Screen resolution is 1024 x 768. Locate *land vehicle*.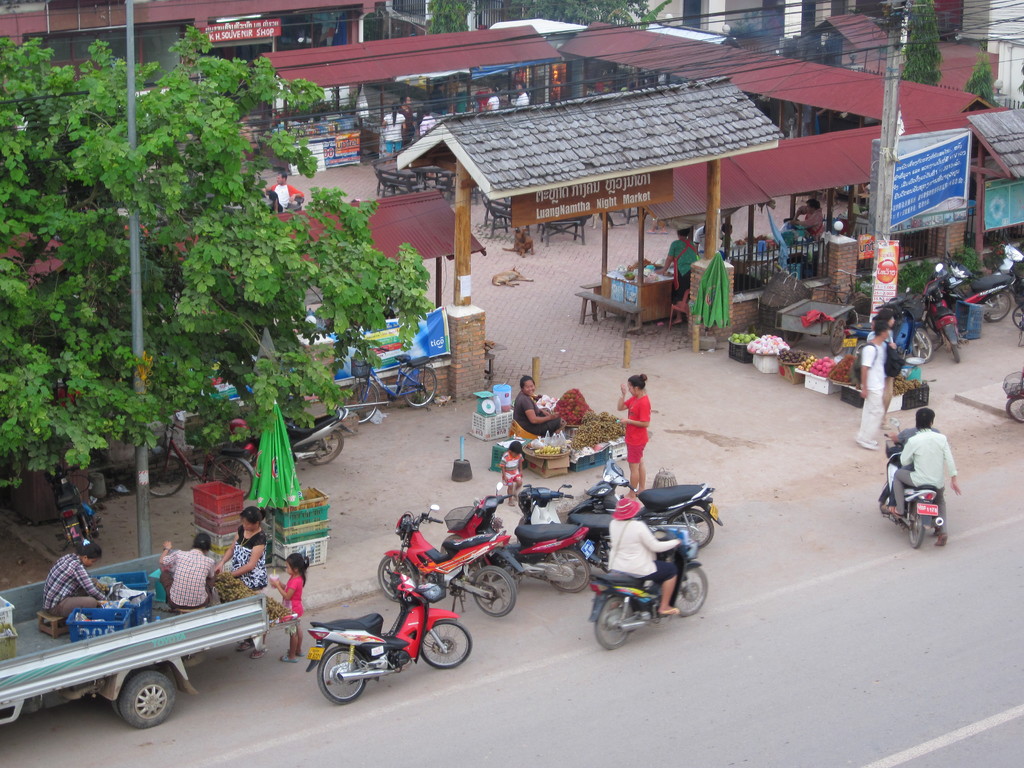
(515,481,611,569).
